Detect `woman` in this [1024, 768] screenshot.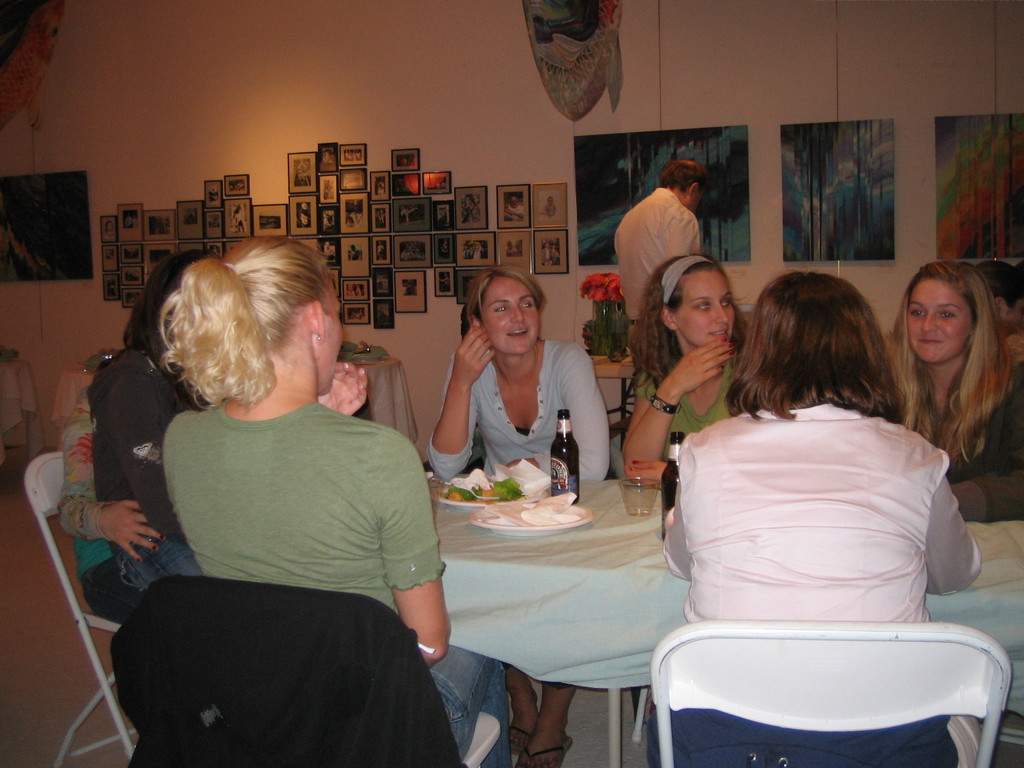
Detection: detection(621, 254, 744, 477).
